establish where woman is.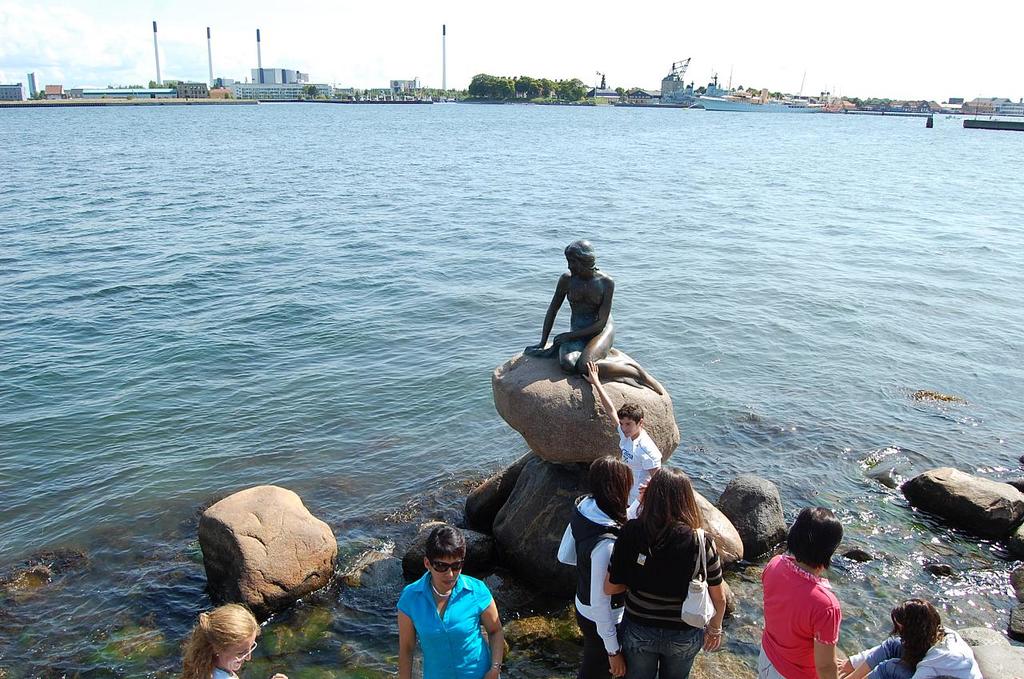
Established at {"left": 846, "top": 597, "right": 982, "bottom": 678}.
